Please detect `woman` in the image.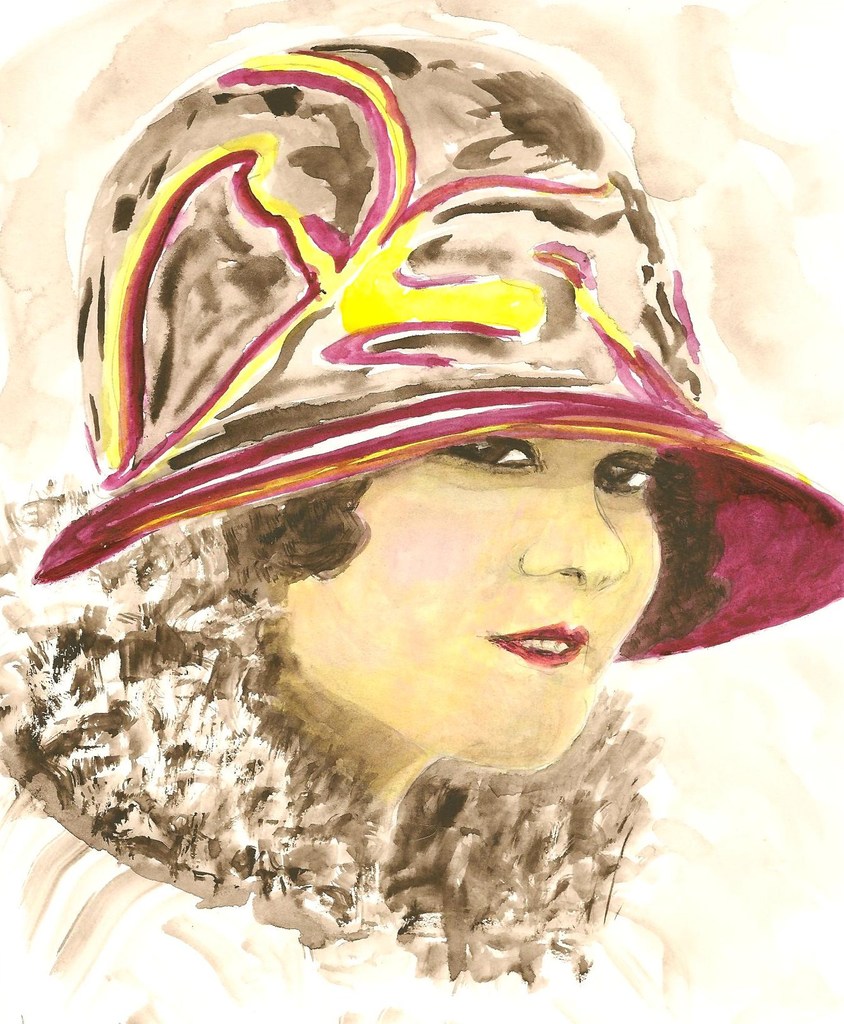
bbox(0, 31, 843, 1023).
